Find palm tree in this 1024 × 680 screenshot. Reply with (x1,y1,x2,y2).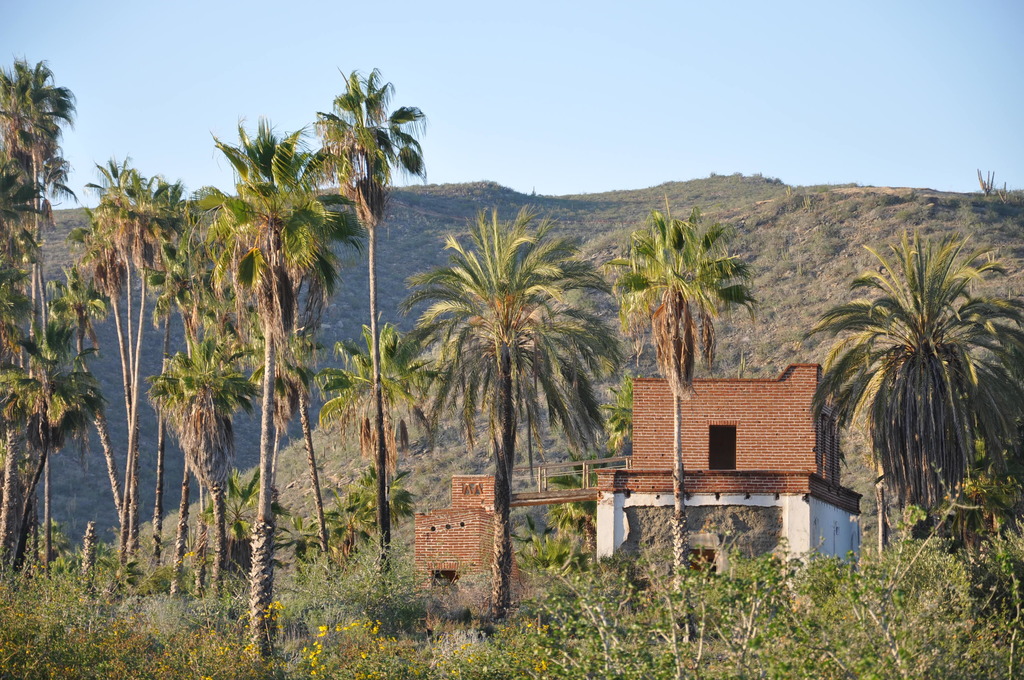
(79,168,164,566).
